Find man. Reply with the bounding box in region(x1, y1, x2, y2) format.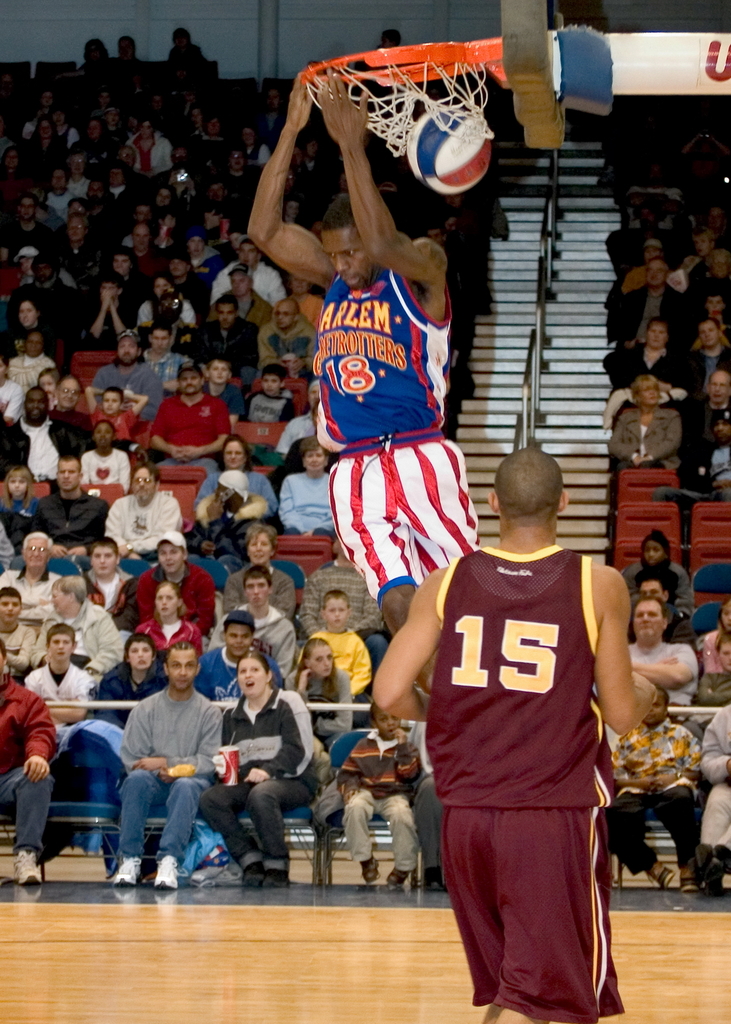
region(610, 255, 691, 352).
